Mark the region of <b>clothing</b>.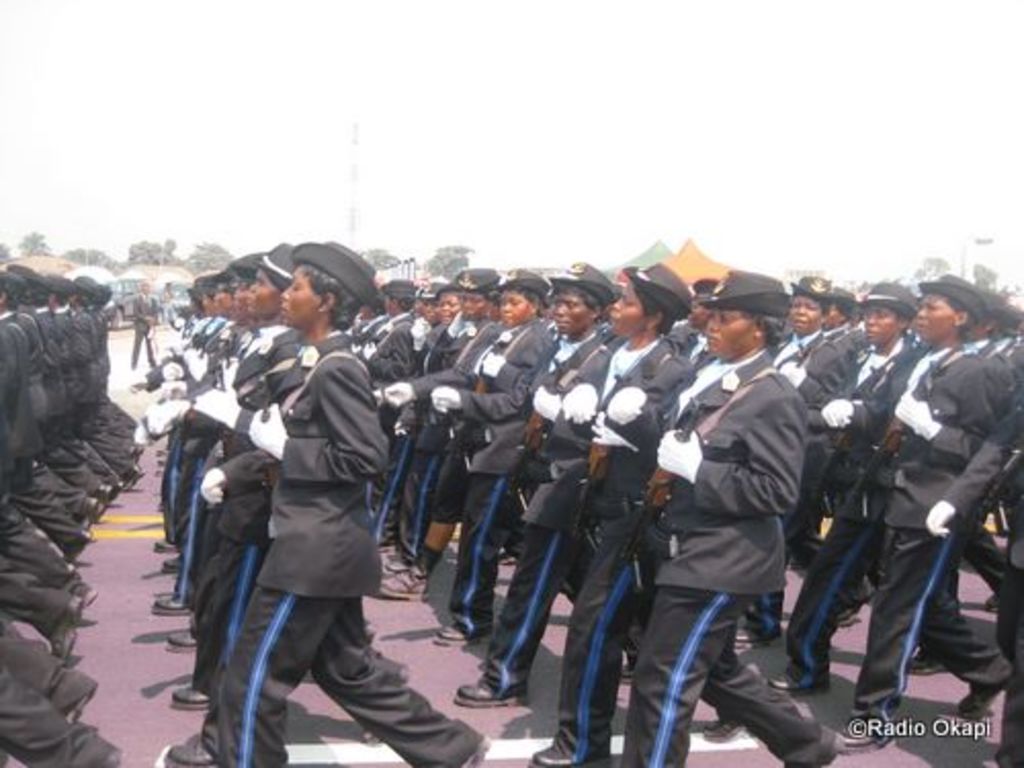
Region: detection(944, 406, 1022, 766).
